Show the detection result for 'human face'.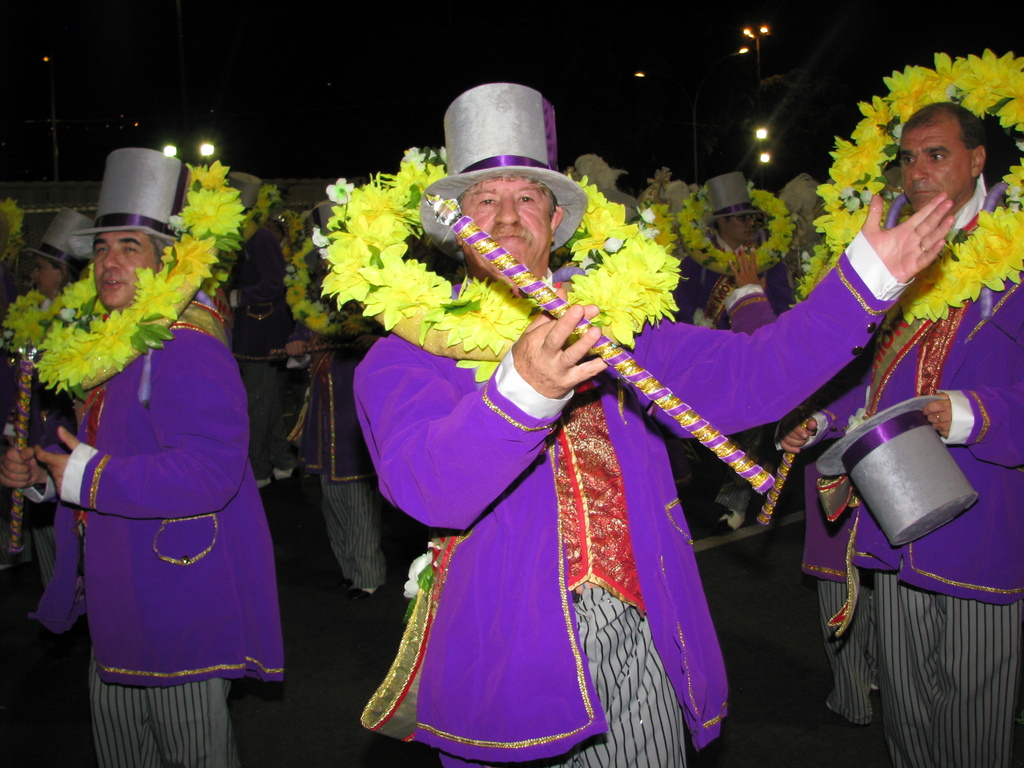
(897,120,968,210).
